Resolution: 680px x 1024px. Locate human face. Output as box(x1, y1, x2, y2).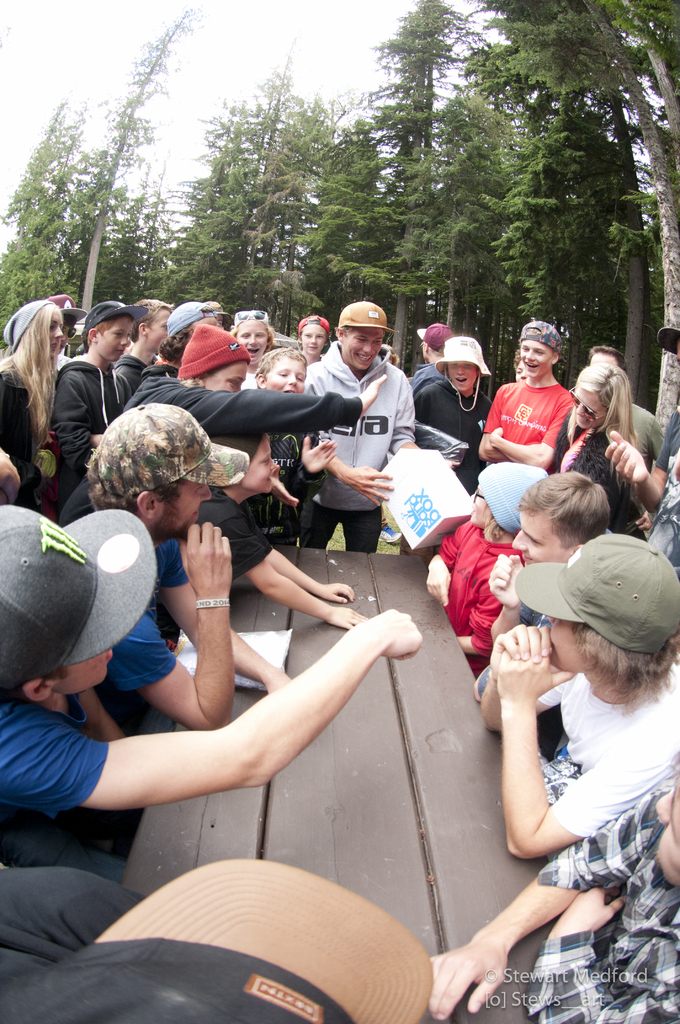
box(341, 329, 385, 371).
